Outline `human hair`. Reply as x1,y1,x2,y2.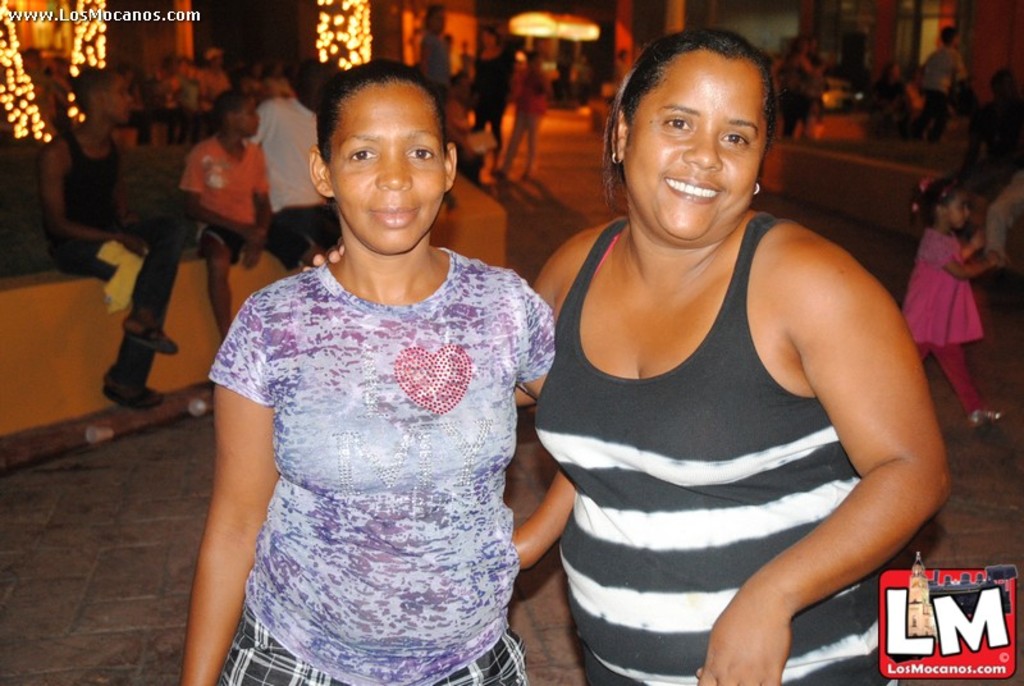
614,29,781,188.
